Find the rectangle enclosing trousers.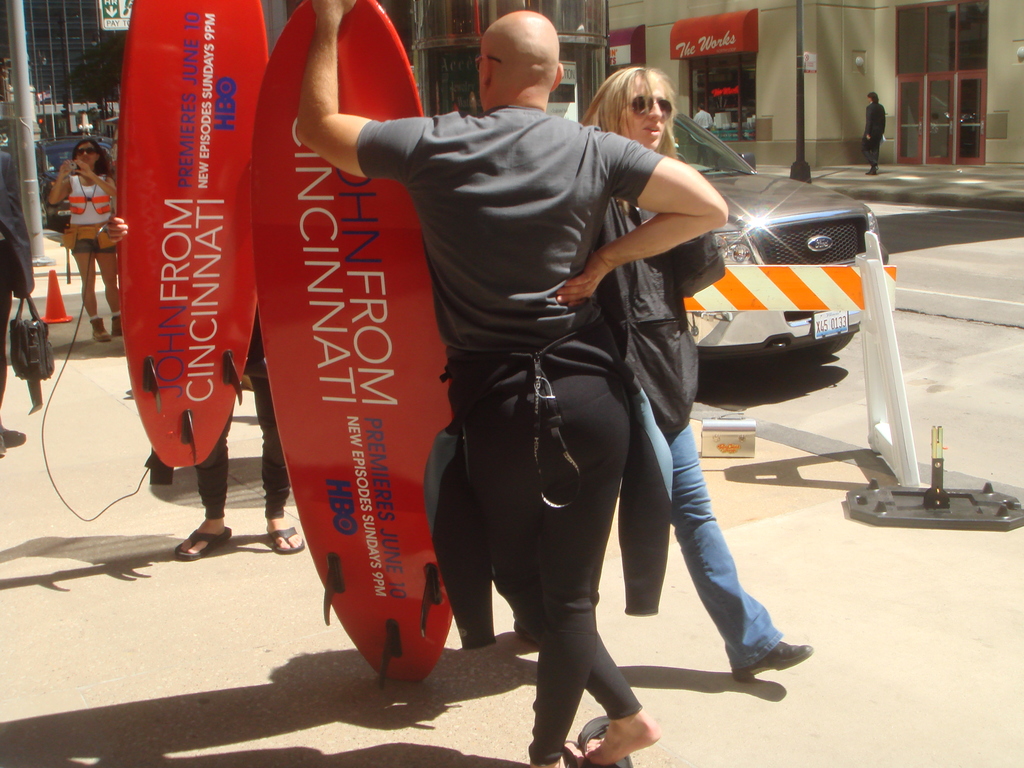
[0, 291, 15, 405].
